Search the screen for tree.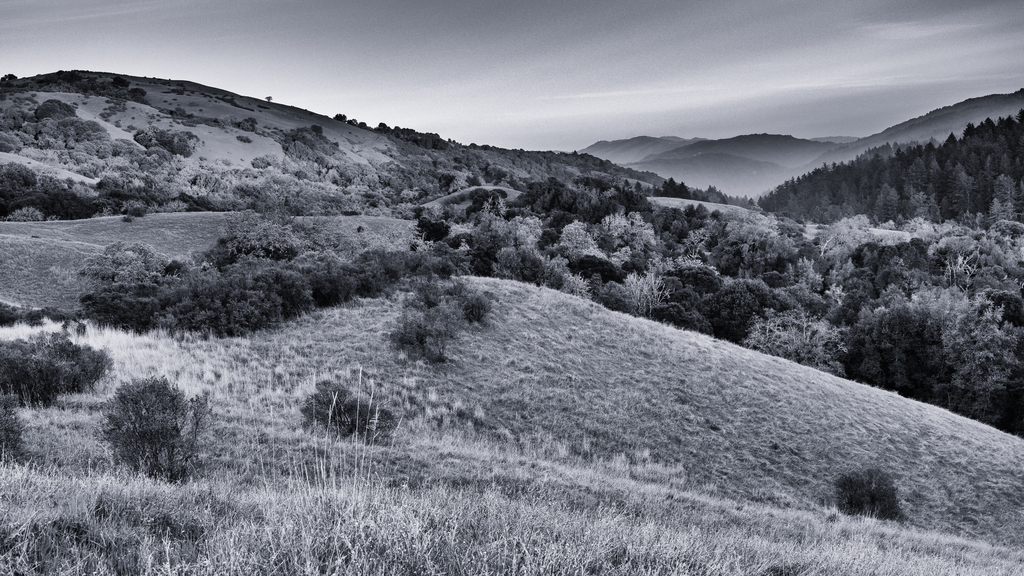
Found at <region>145, 128, 206, 159</region>.
